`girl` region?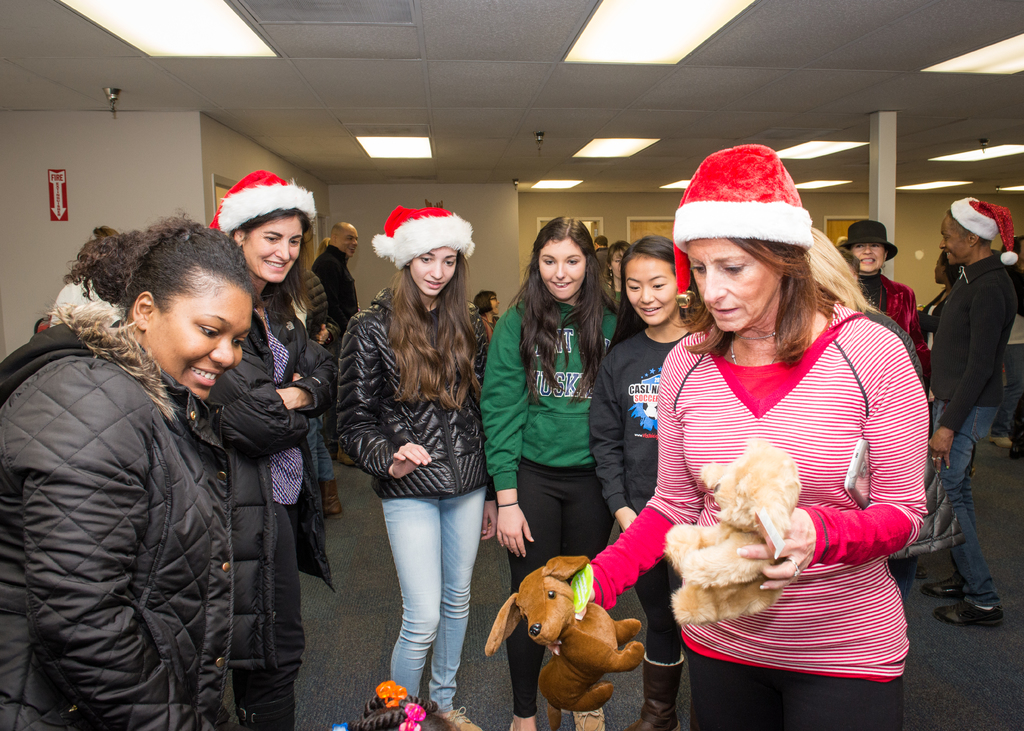
crop(335, 205, 492, 730)
